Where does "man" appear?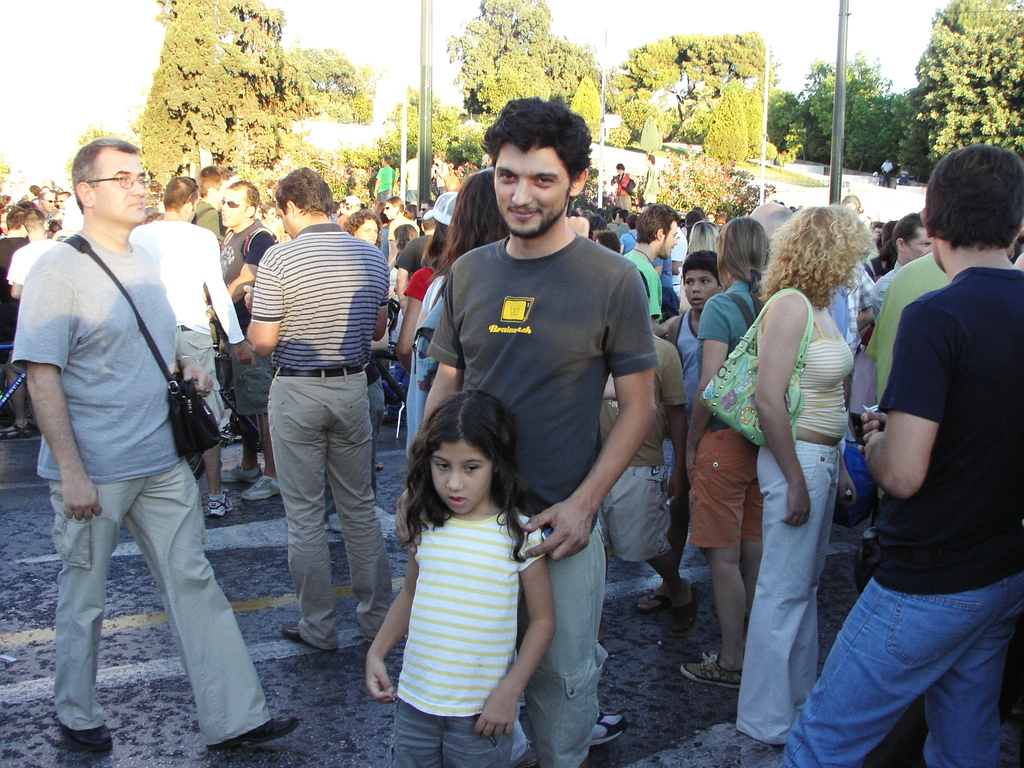
Appears at select_region(125, 172, 244, 520).
